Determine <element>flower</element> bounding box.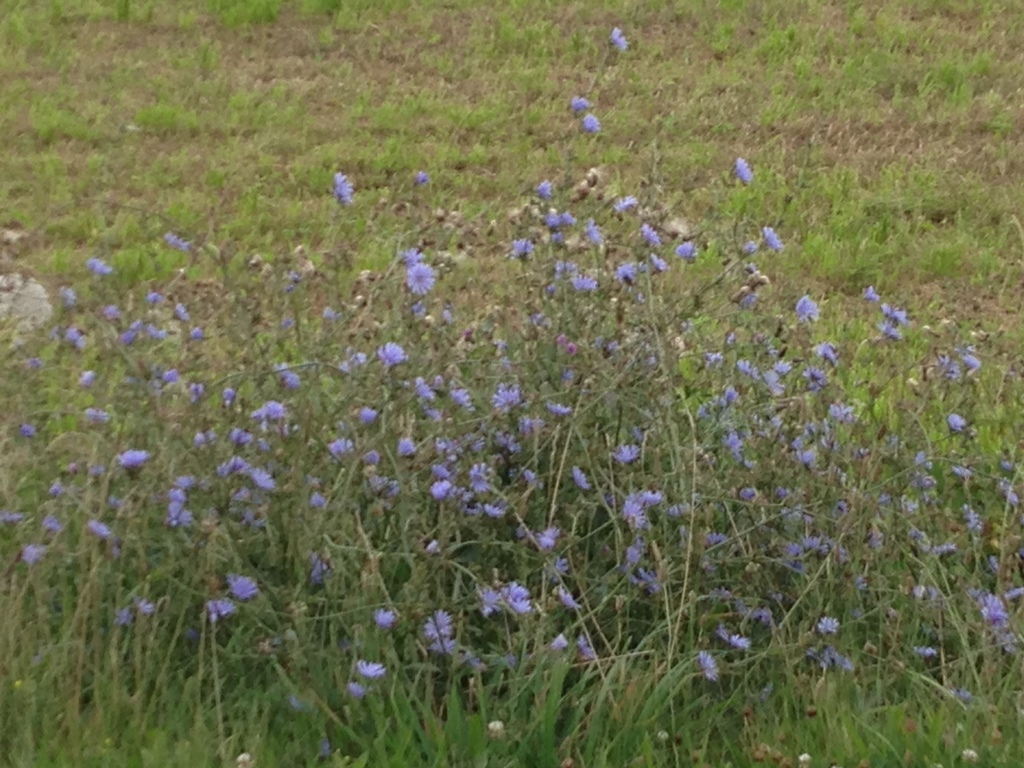
Determined: {"x1": 674, "y1": 240, "x2": 694, "y2": 260}.
